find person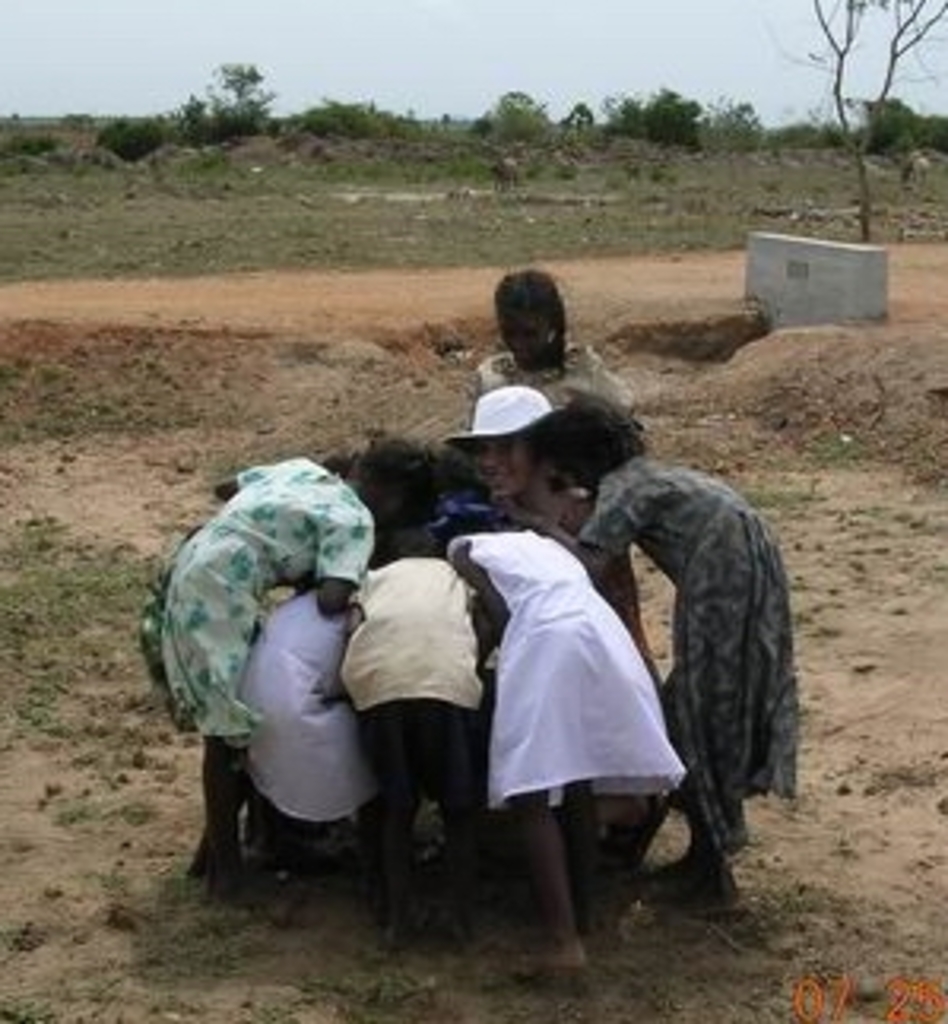
228/587/384/878
